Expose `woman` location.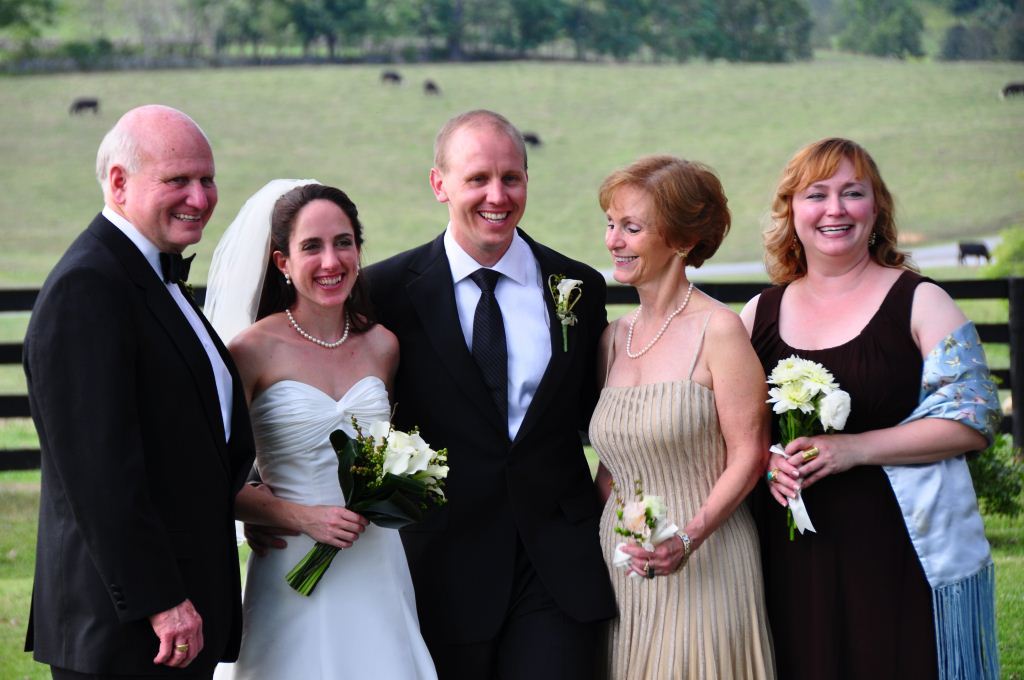
Exposed at 737:127:1001:679.
